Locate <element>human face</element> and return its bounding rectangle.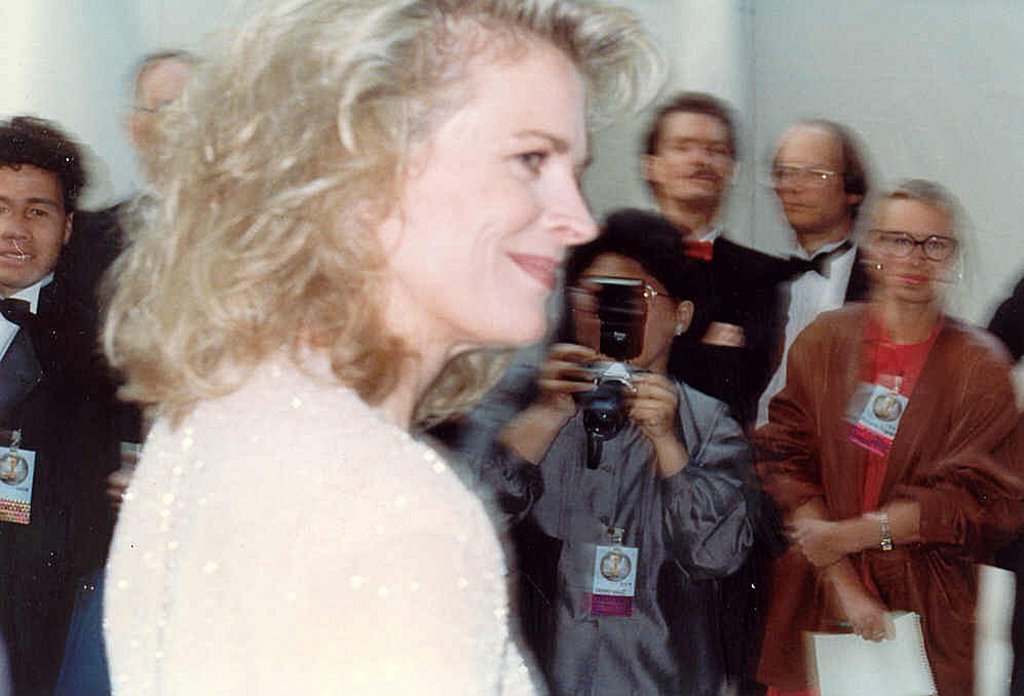
box=[0, 163, 69, 288].
